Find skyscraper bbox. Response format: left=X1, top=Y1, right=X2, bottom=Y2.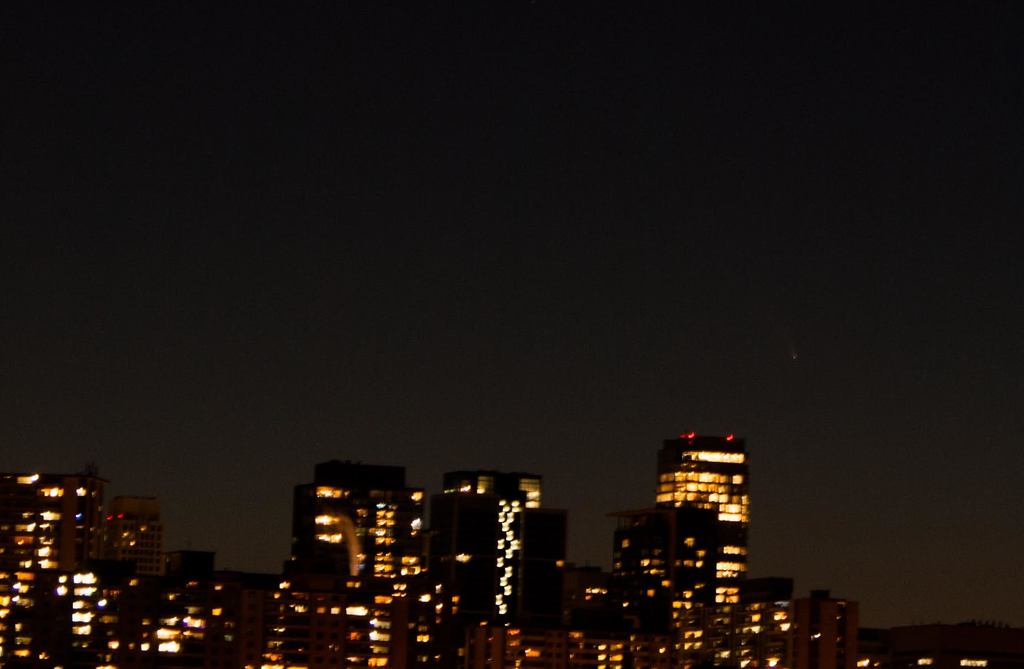
left=273, top=454, right=435, bottom=668.
